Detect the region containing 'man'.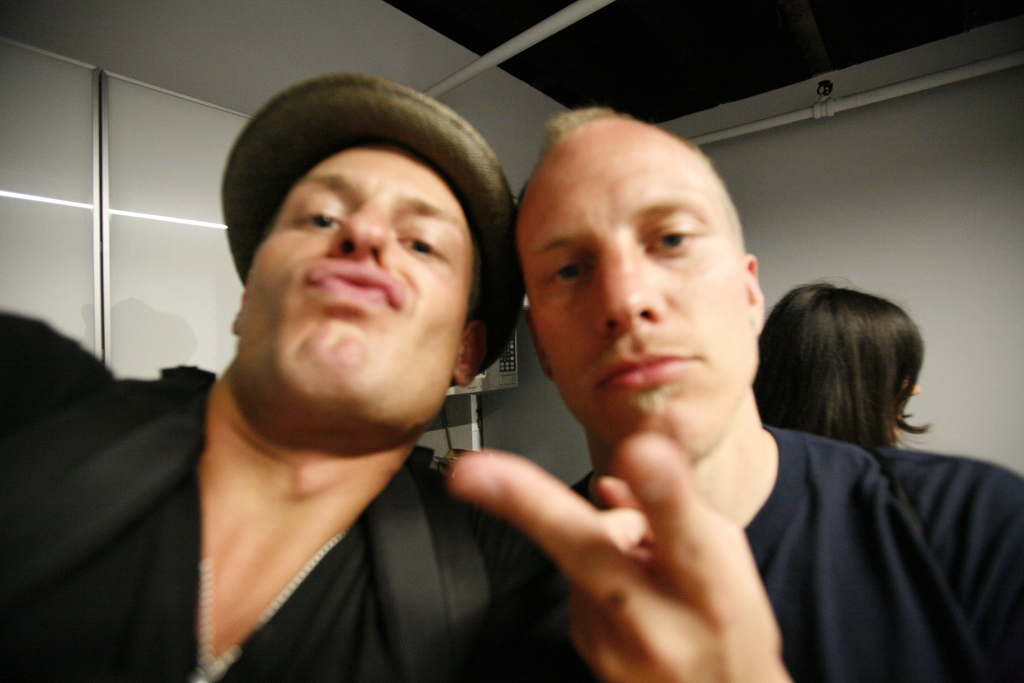
<bbox>435, 102, 1023, 682</bbox>.
